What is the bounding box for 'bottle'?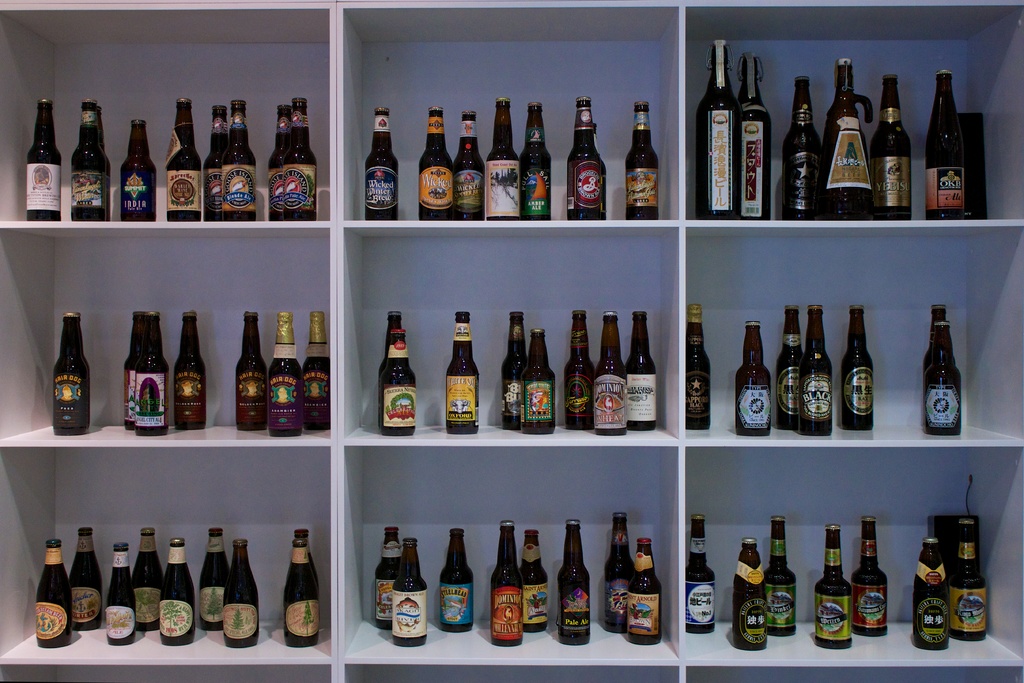
bbox(195, 524, 230, 637).
